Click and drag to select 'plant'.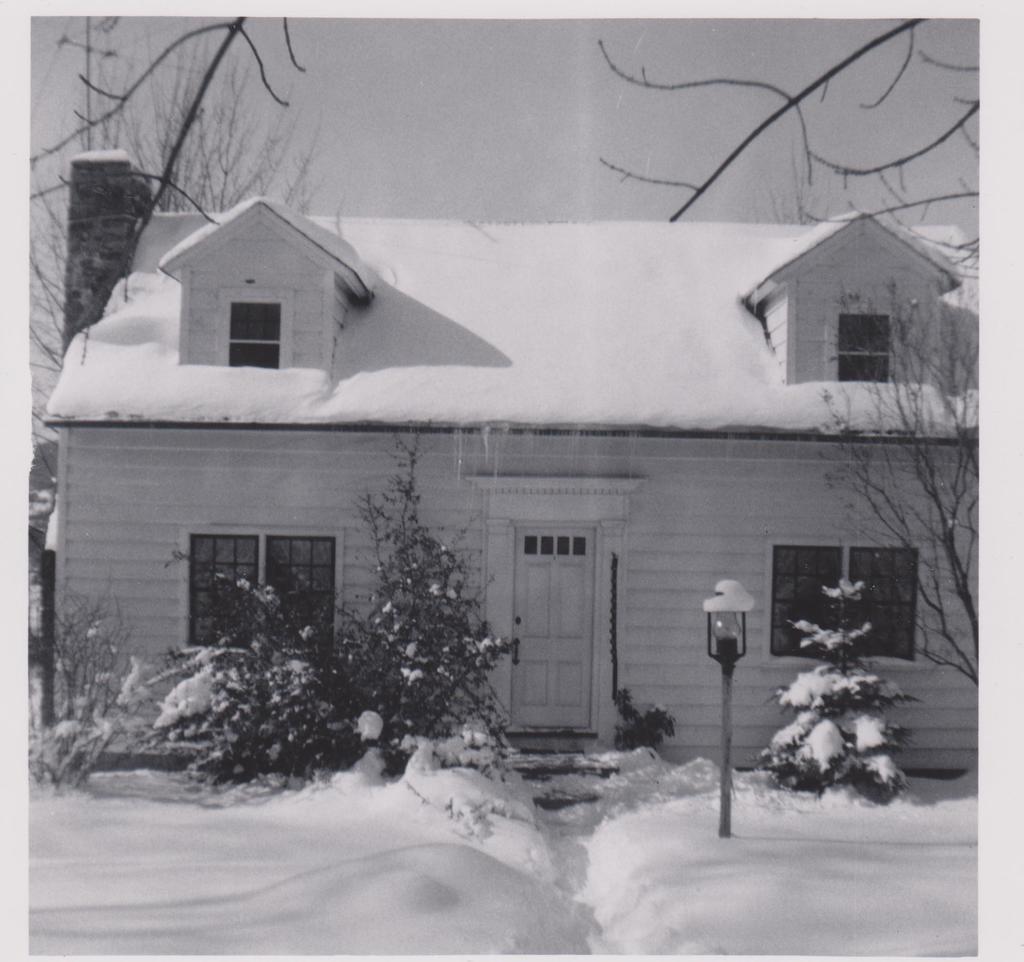
Selection: [613,683,685,756].
